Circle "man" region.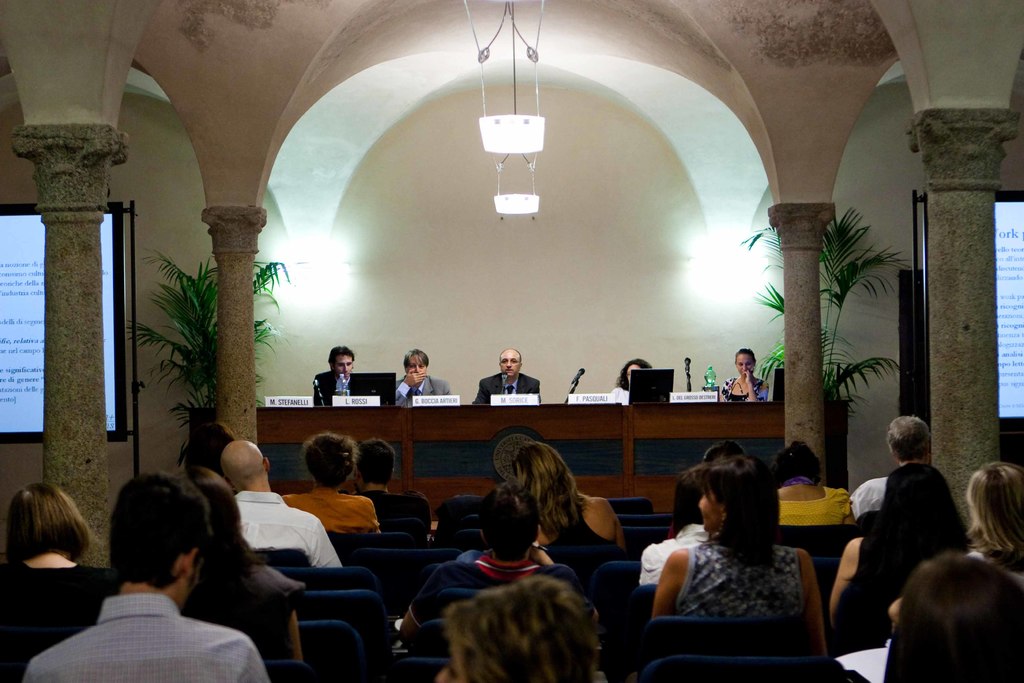
Region: [43,477,284,682].
